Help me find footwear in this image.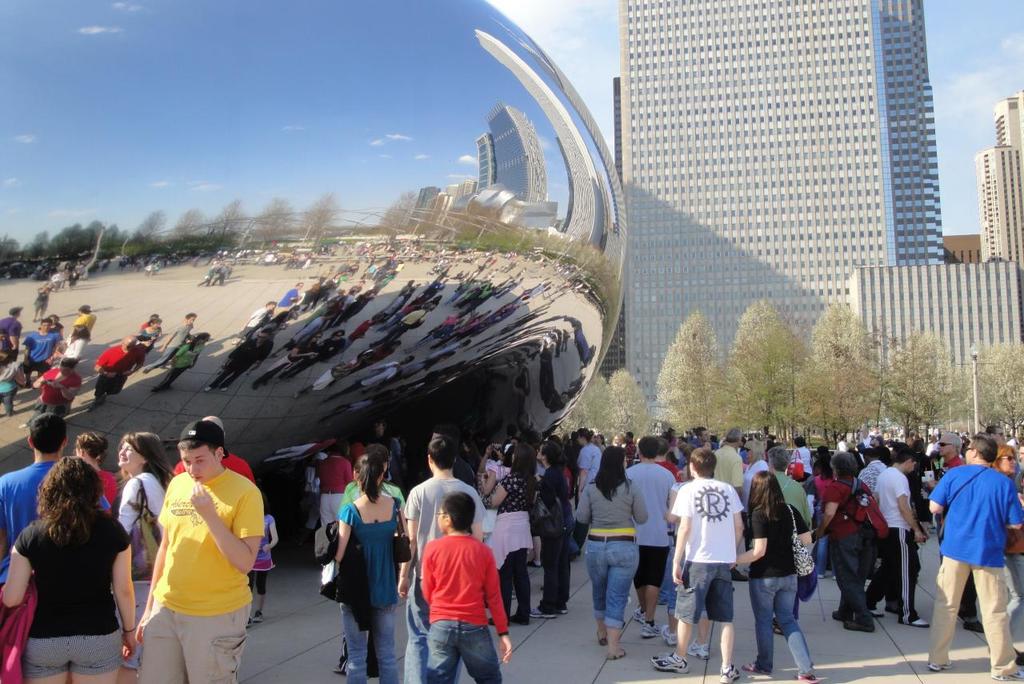
Found it: Rect(730, 567, 750, 583).
